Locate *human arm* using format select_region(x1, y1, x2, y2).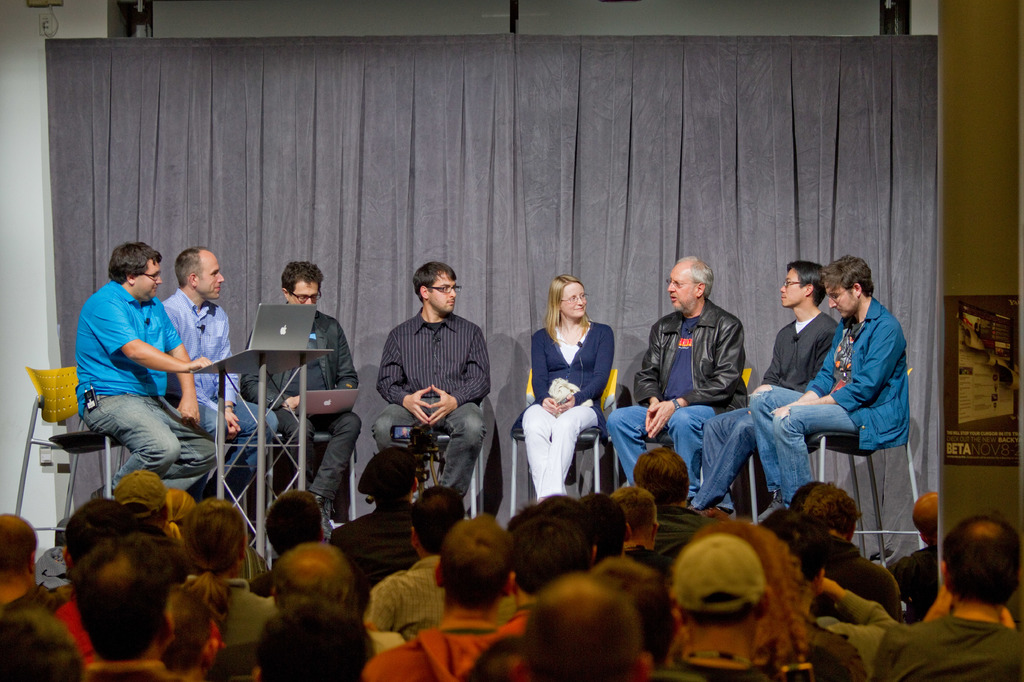
select_region(525, 315, 557, 420).
